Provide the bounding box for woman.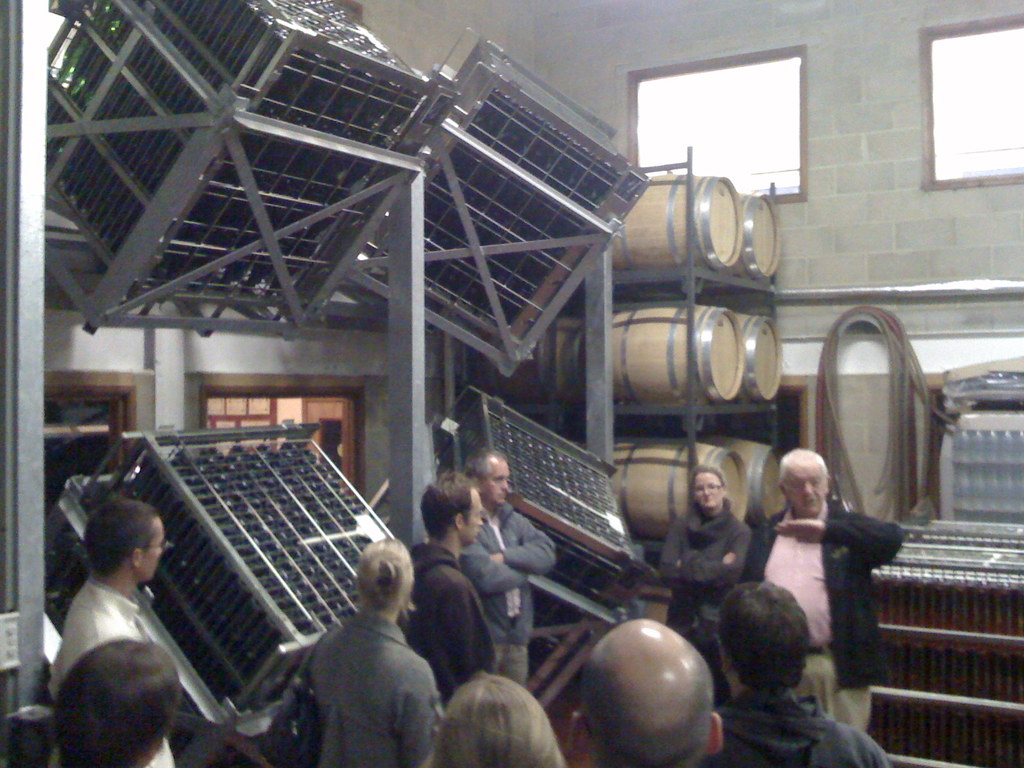
pyautogui.locateOnScreen(281, 538, 445, 767).
